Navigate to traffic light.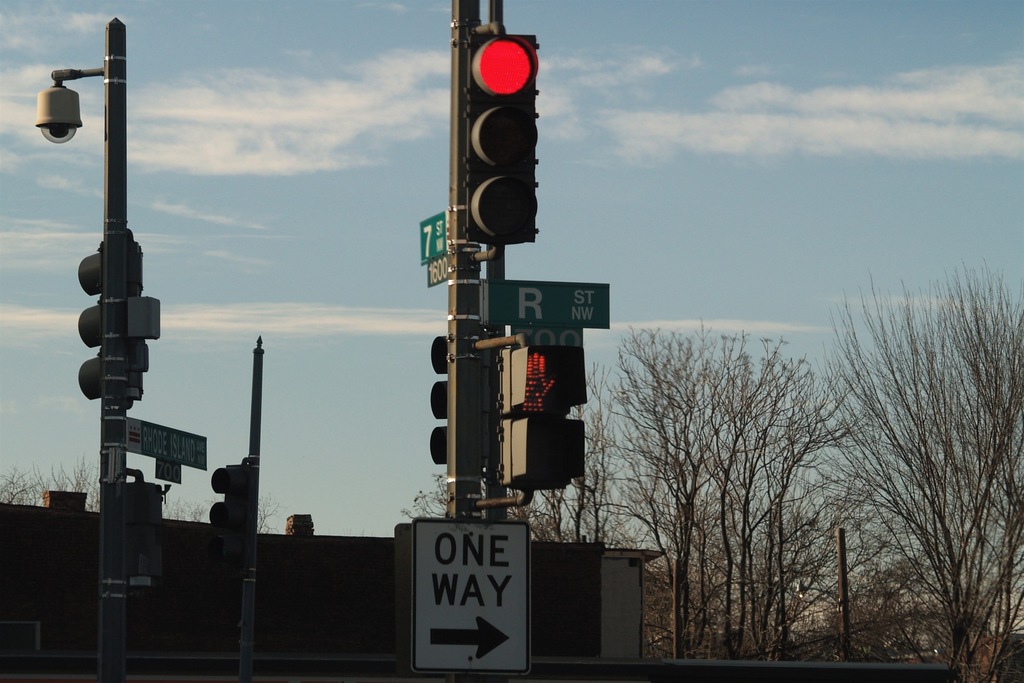
Navigation target: <box>76,239,145,411</box>.
